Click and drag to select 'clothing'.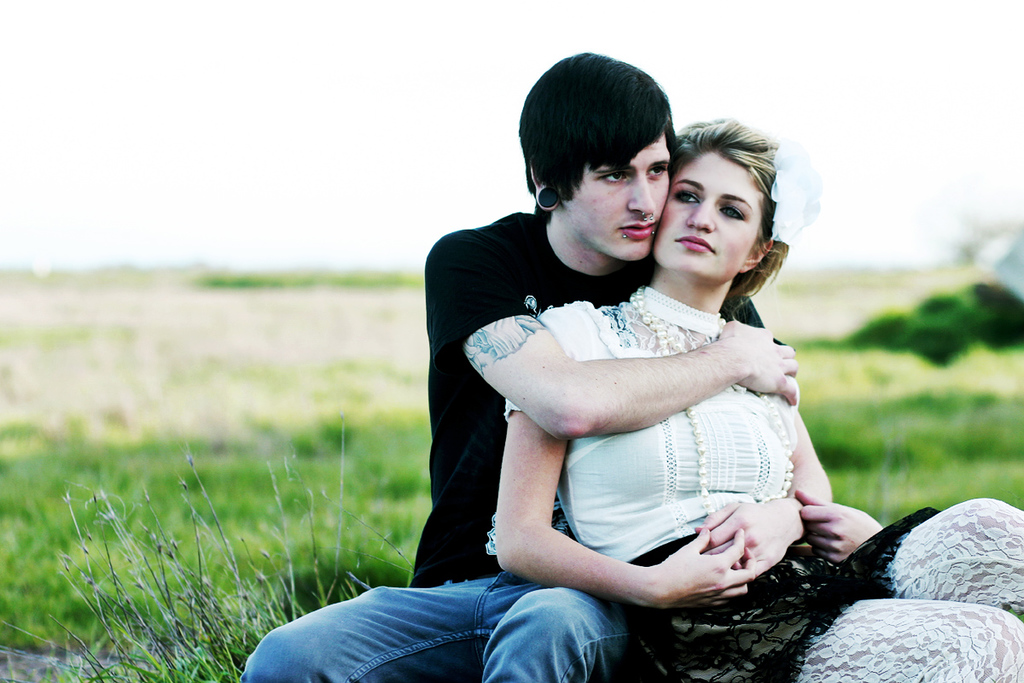
Selection: Rect(503, 284, 1023, 682).
